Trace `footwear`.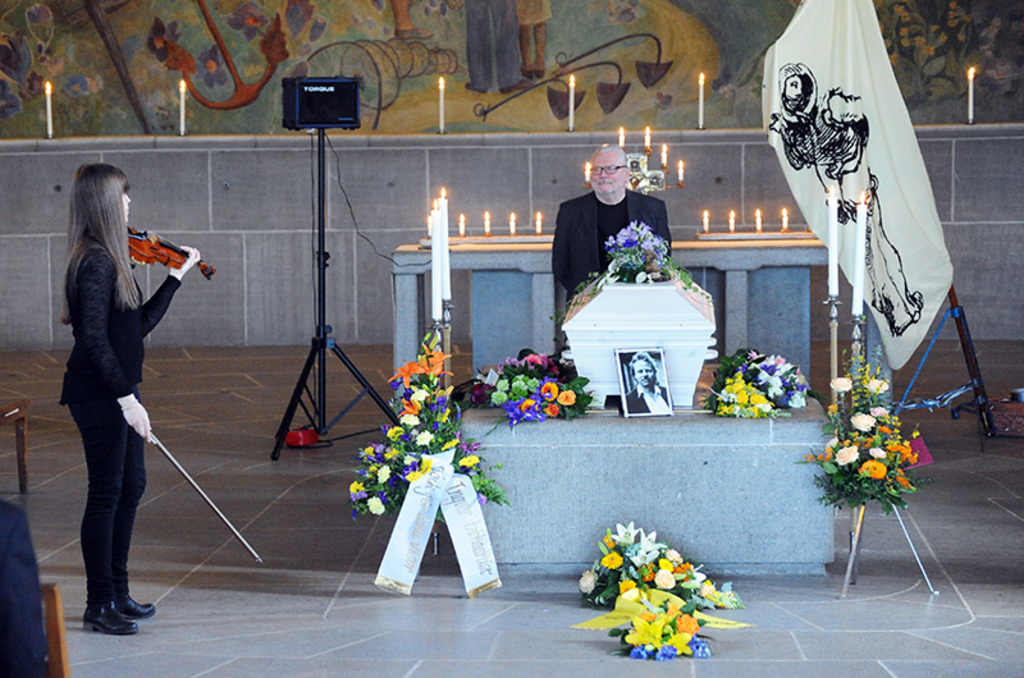
Traced to 82/599/138/636.
